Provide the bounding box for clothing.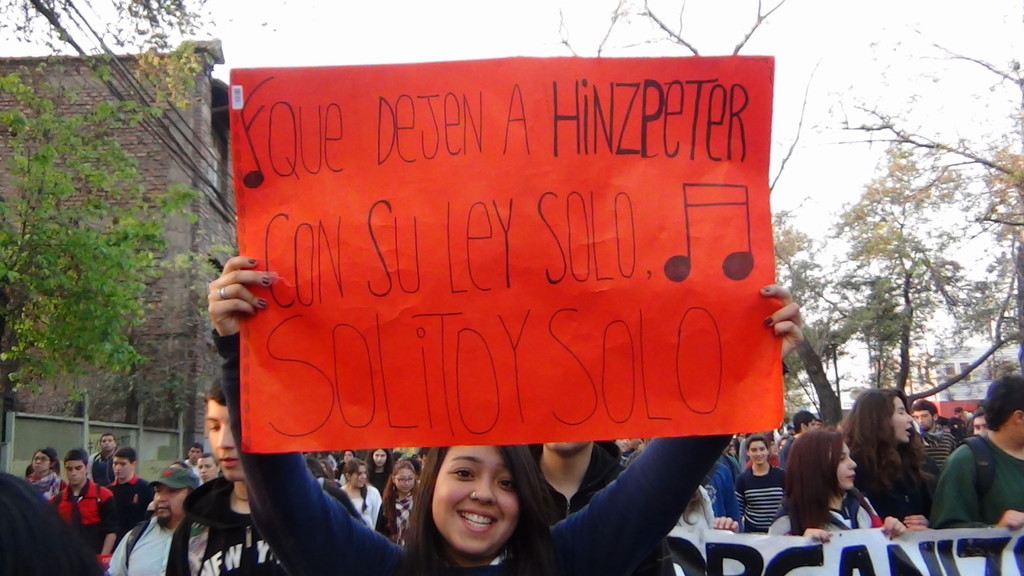
{"x1": 52, "y1": 475, "x2": 111, "y2": 562}.
